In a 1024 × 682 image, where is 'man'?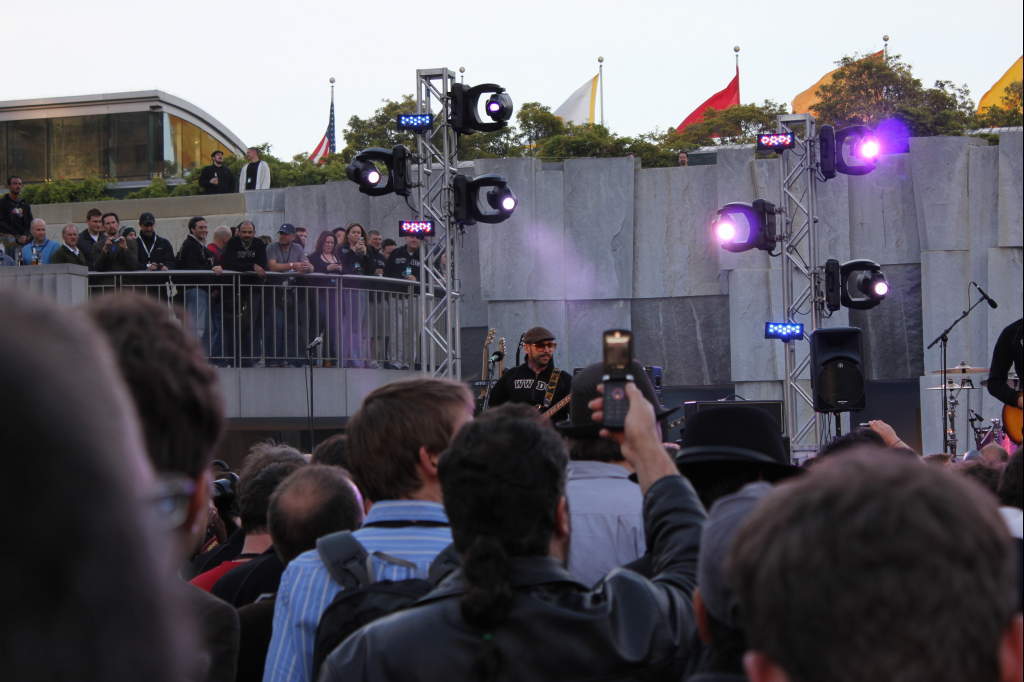
x1=75, y1=286, x2=243, y2=681.
